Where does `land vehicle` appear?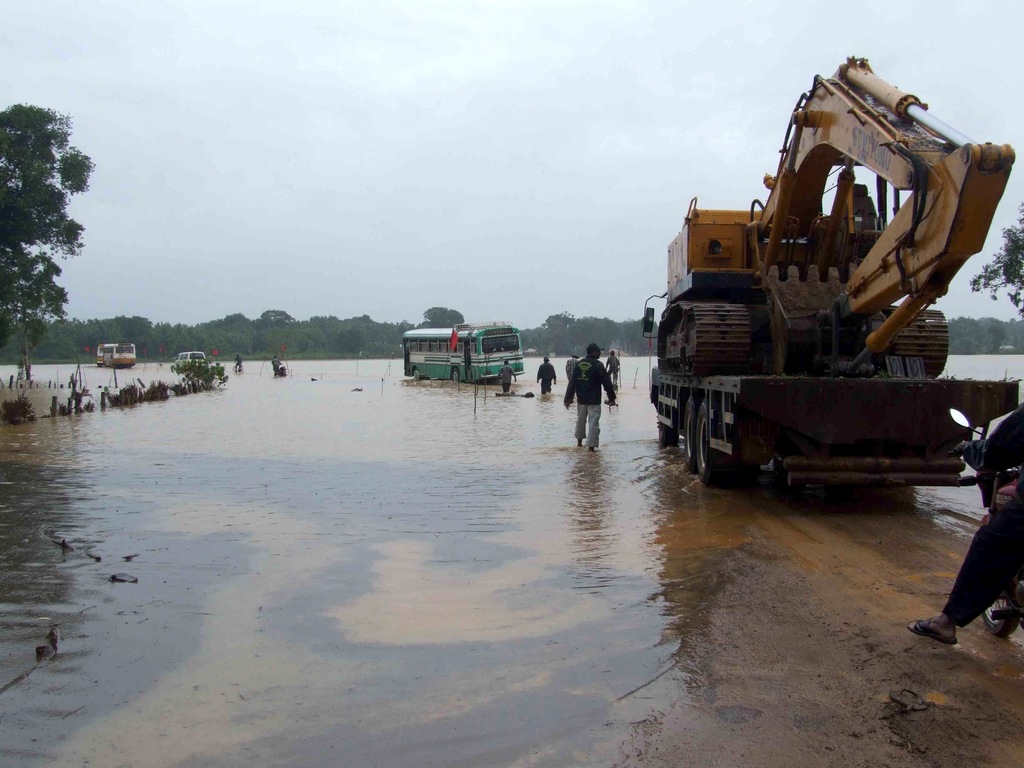
Appears at l=402, t=320, r=530, b=388.
